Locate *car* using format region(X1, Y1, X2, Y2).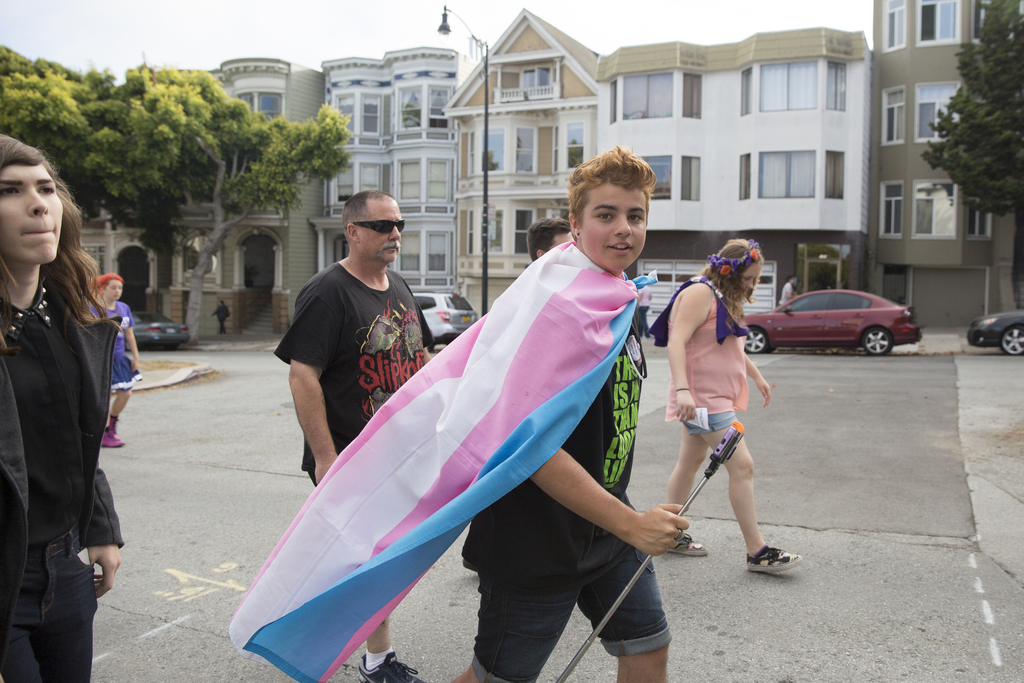
region(744, 286, 922, 359).
